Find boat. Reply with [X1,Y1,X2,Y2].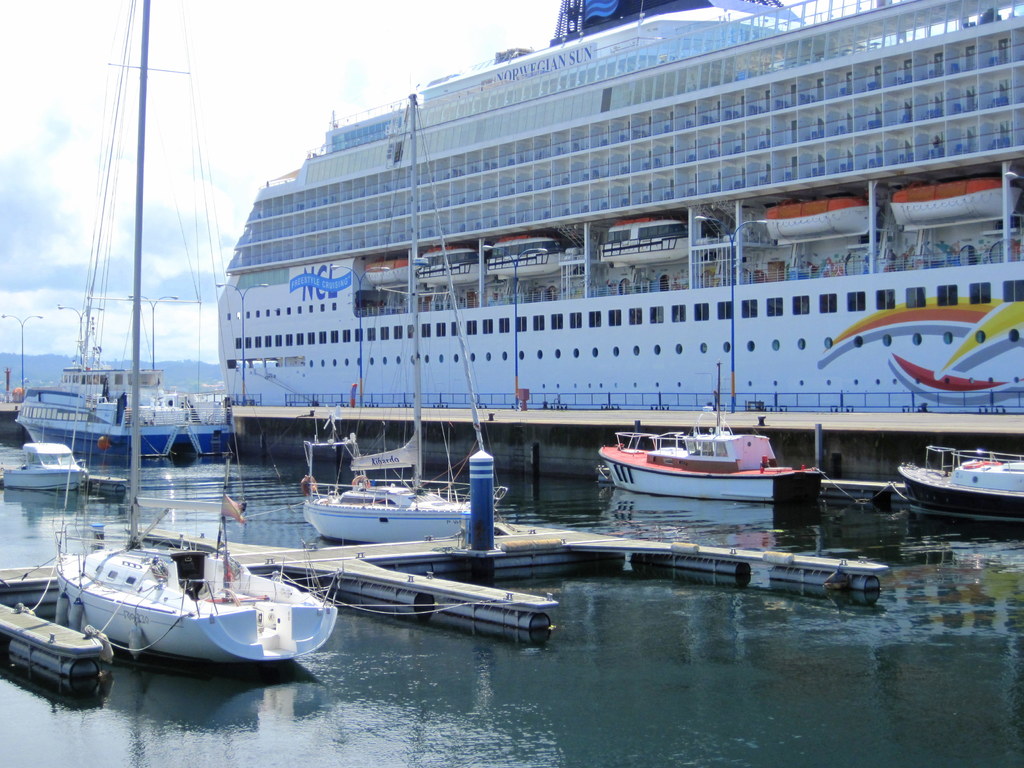
[17,346,237,463].
